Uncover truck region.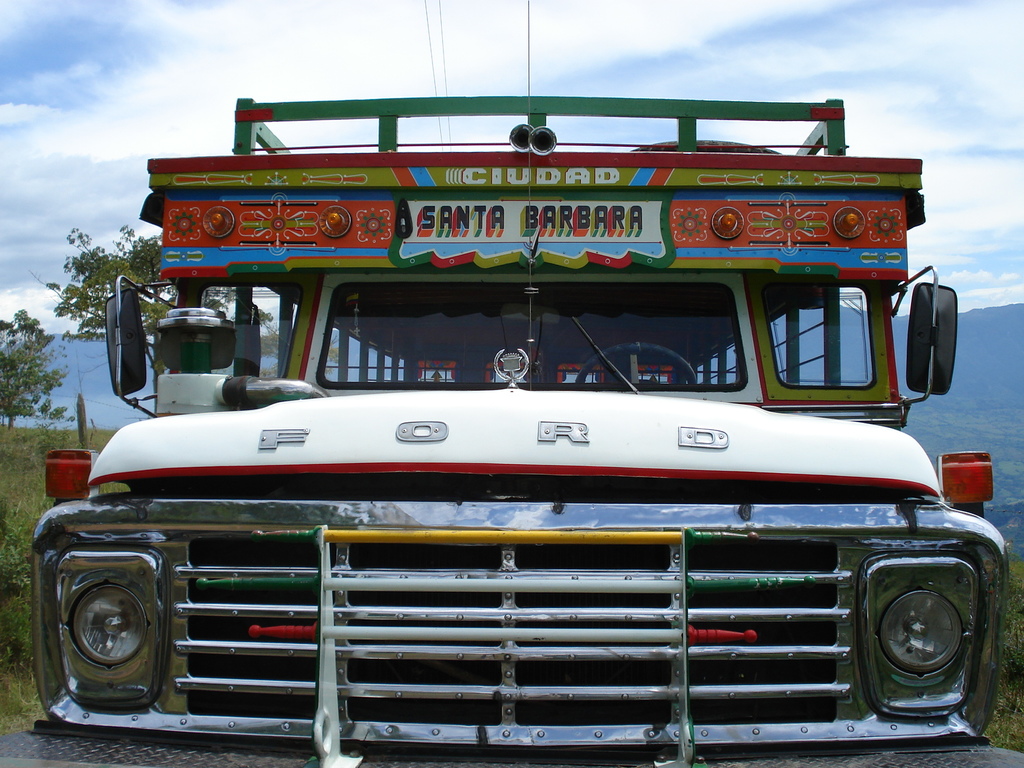
Uncovered: <region>42, 100, 997, 735</region>.
